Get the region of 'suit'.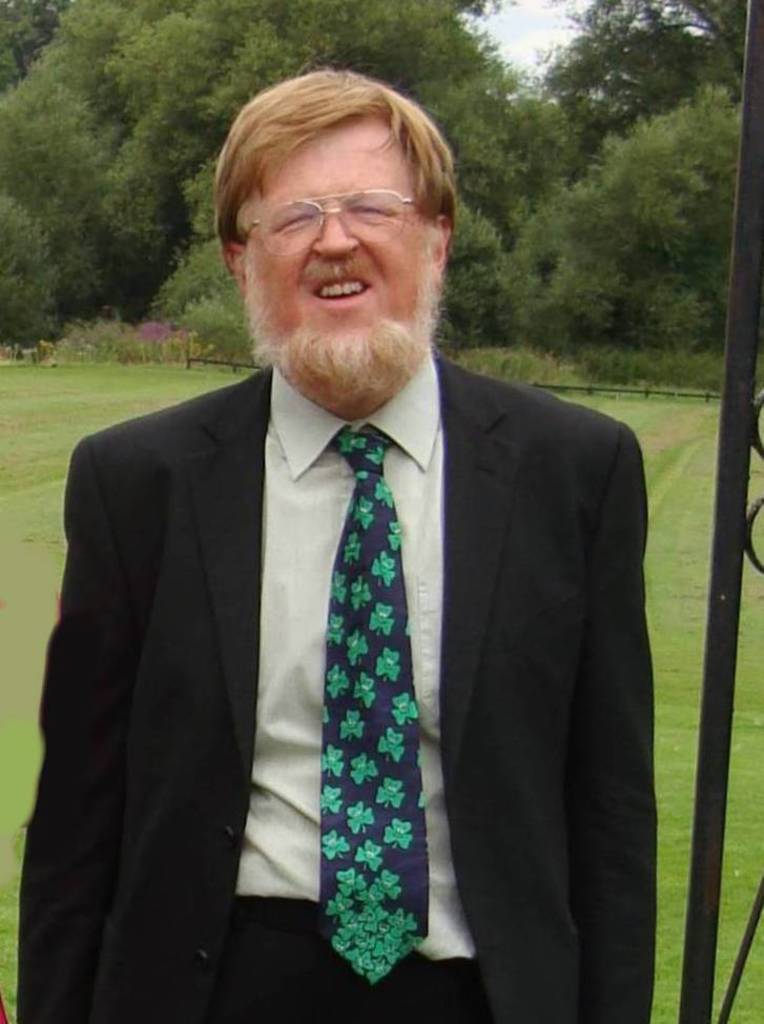
bbox(56, 316, 631, 983).
